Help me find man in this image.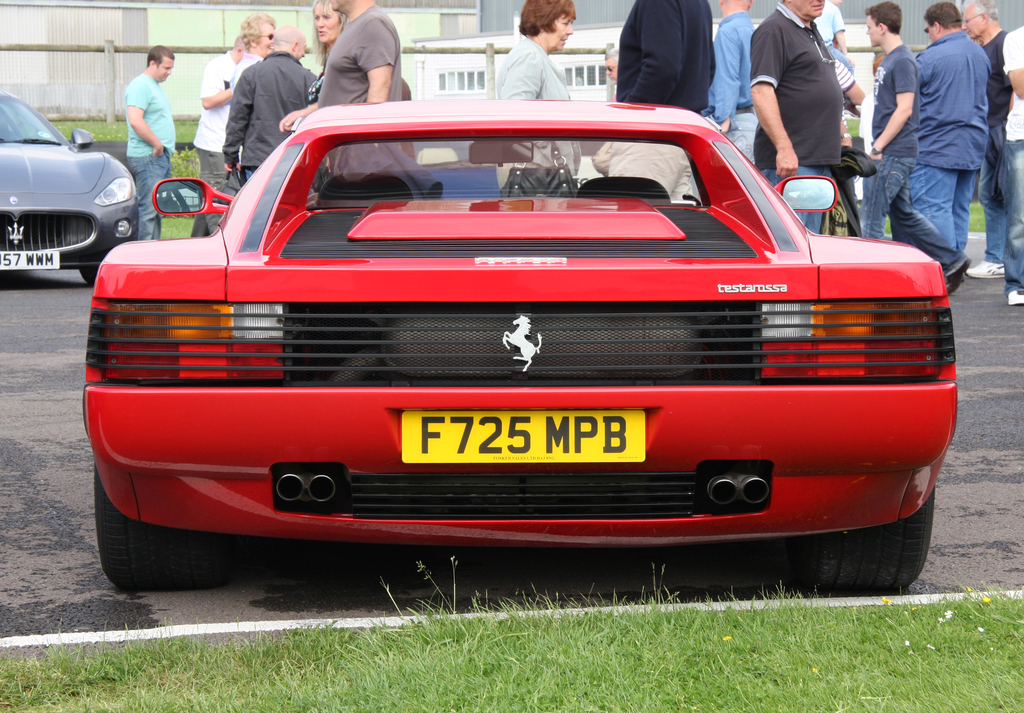
Found it: 219/24/316/186.
